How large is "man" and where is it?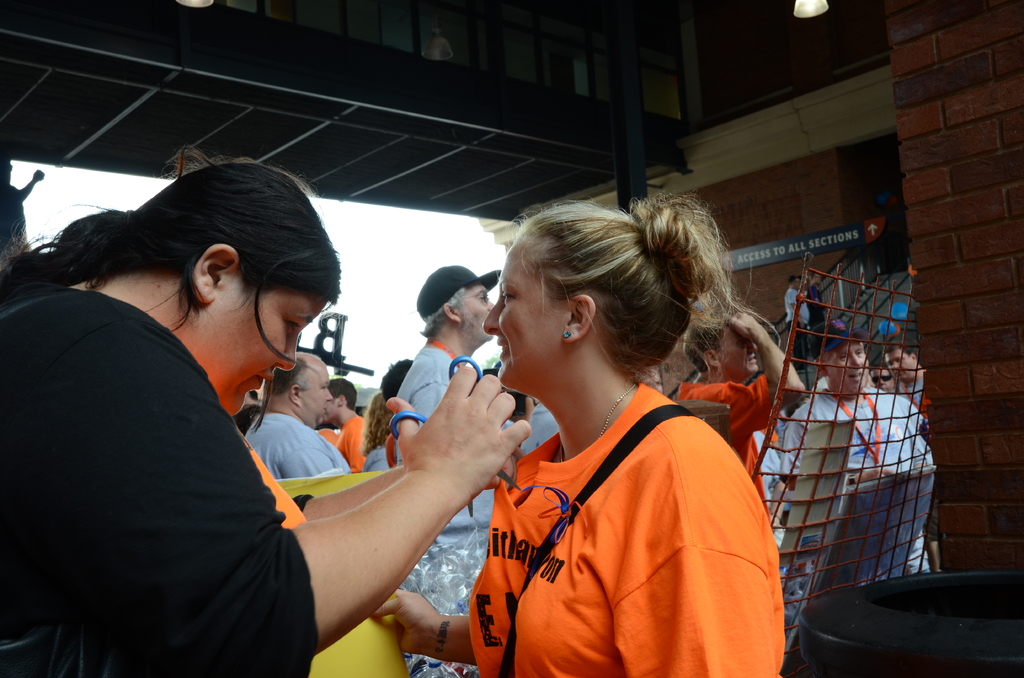
Bounding box: box=[319, 371, 374, 472].
